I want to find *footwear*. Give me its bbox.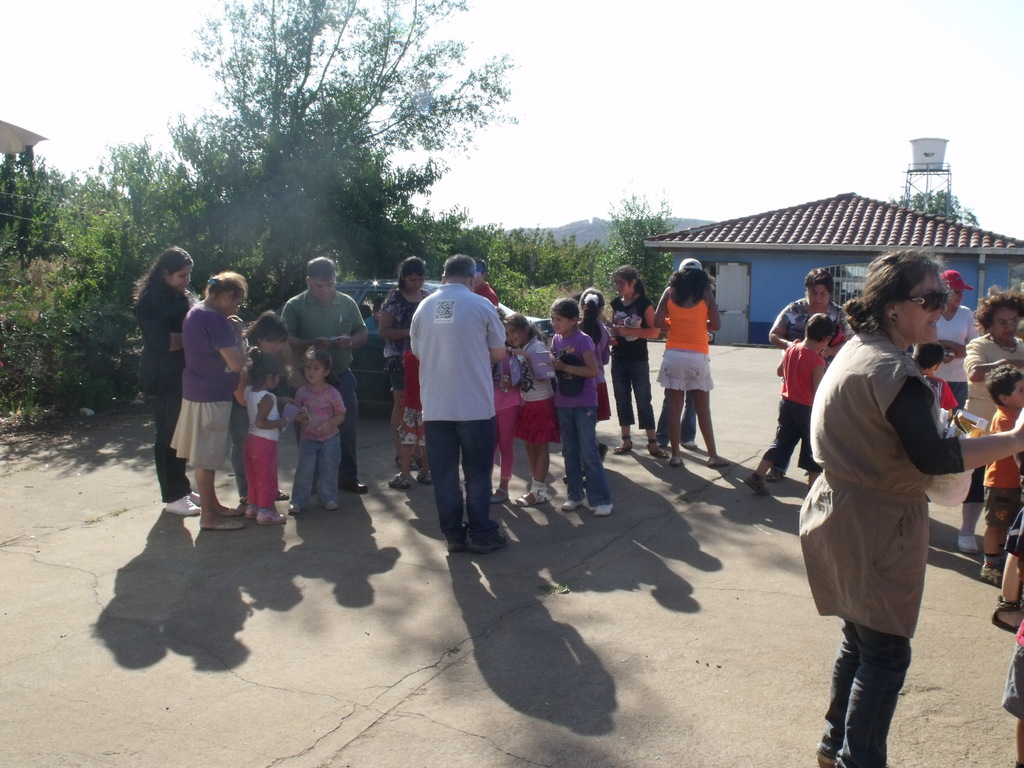
pyautogui.locateOnScreen(202, 517, 243, 531).
